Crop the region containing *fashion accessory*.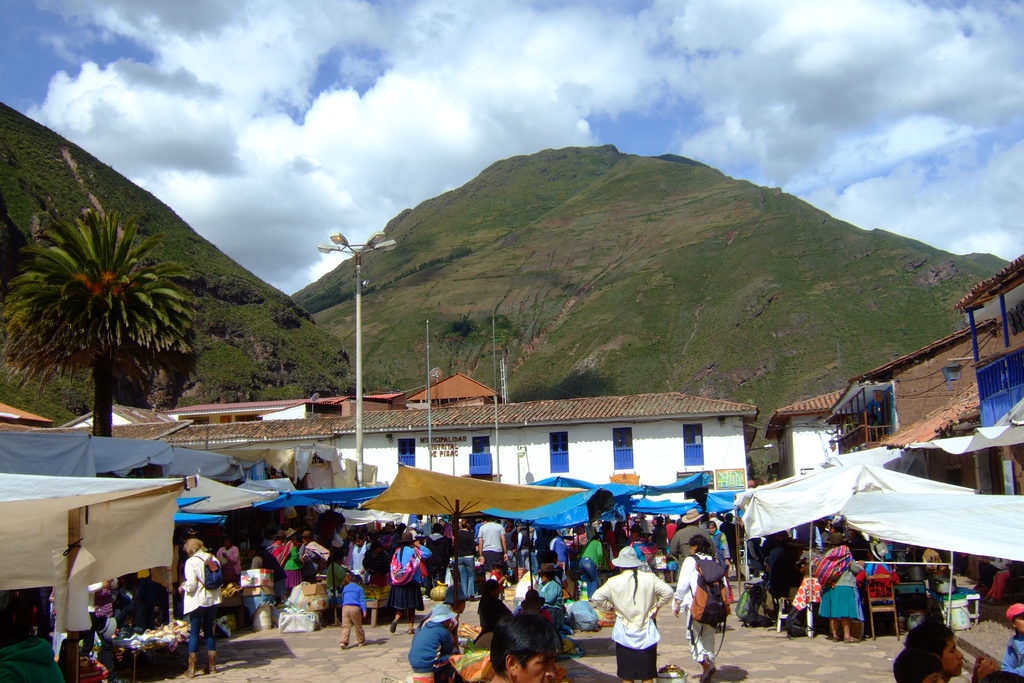
Crop region: crop(388, 619, 397, 634).
